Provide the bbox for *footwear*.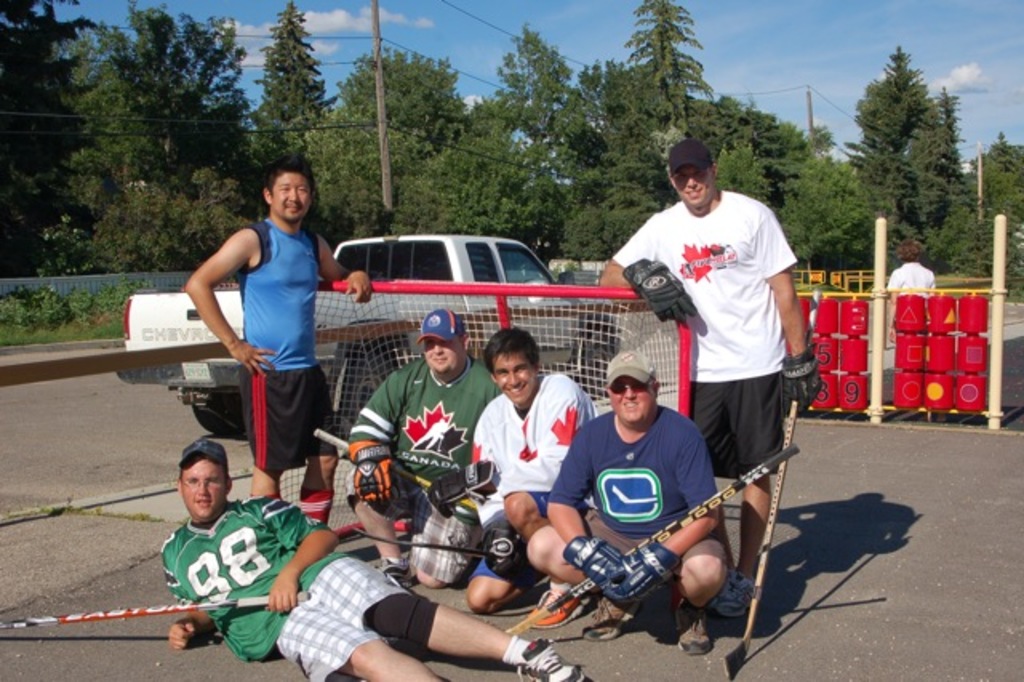
detection(674, 597, 714, 658).
